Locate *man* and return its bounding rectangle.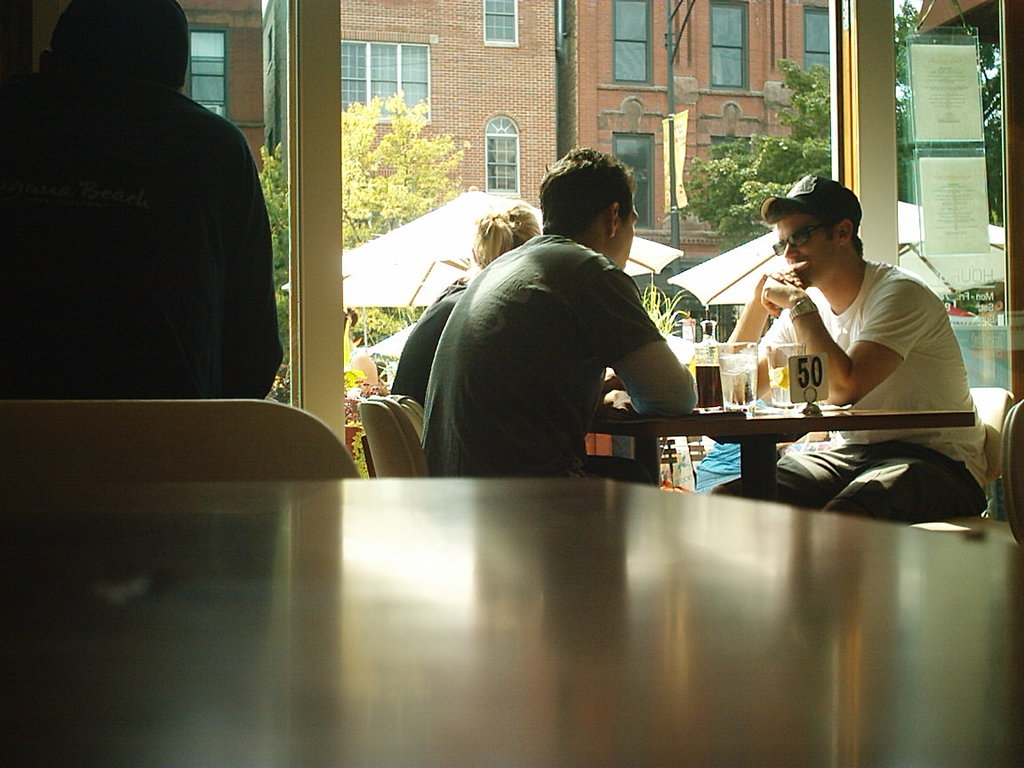
Rect(420, 144, 700, 487).
